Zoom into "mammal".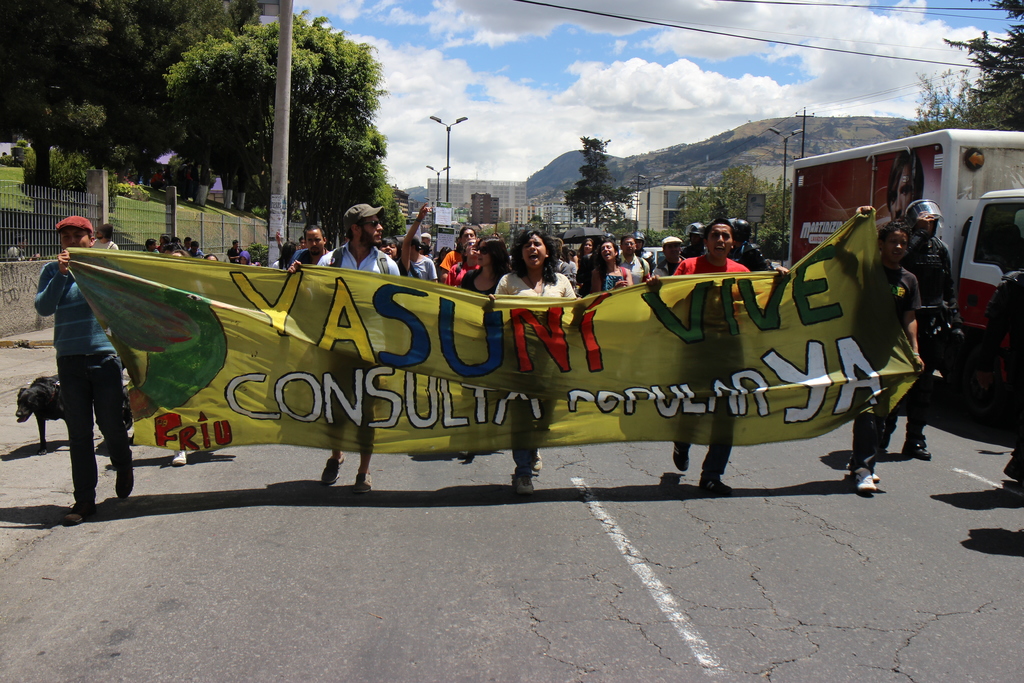
Zoom target: <box>35,218,129,522</box>.
